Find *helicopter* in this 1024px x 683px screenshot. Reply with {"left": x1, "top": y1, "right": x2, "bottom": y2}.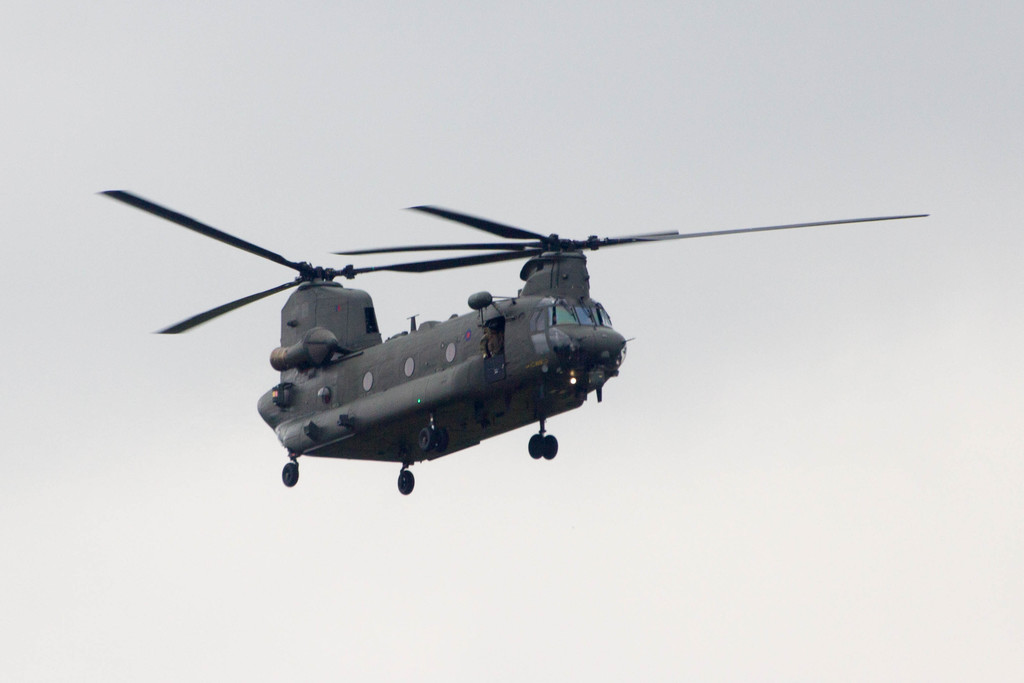
{"left": 91, "top": 174, "right": 937, "bottom": 508}.
